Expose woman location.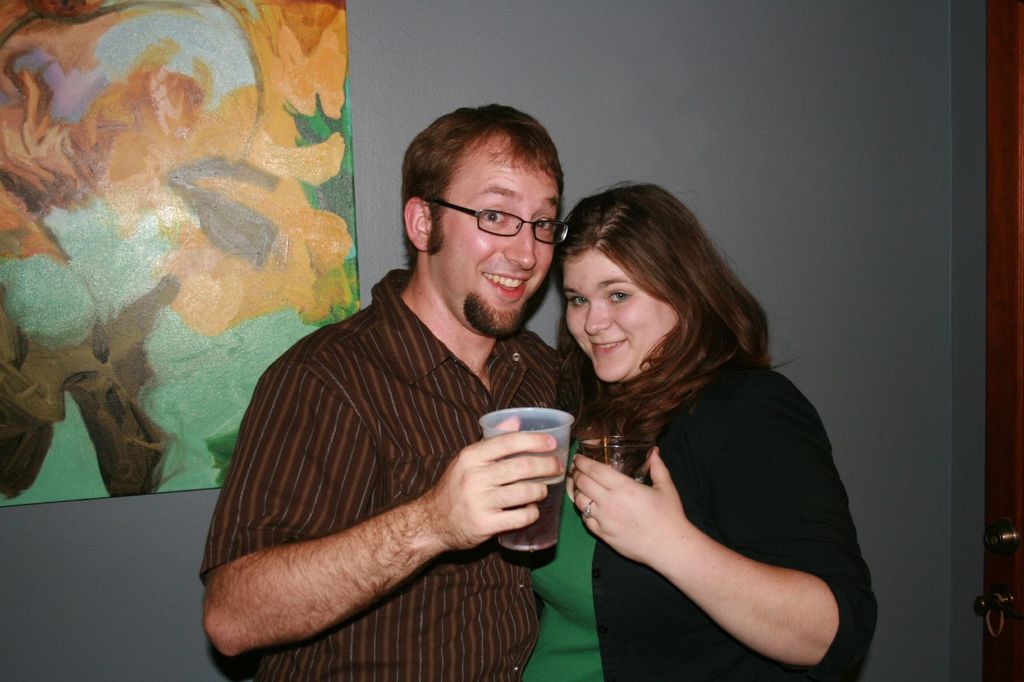
Exposed at 518/164/864/681.
